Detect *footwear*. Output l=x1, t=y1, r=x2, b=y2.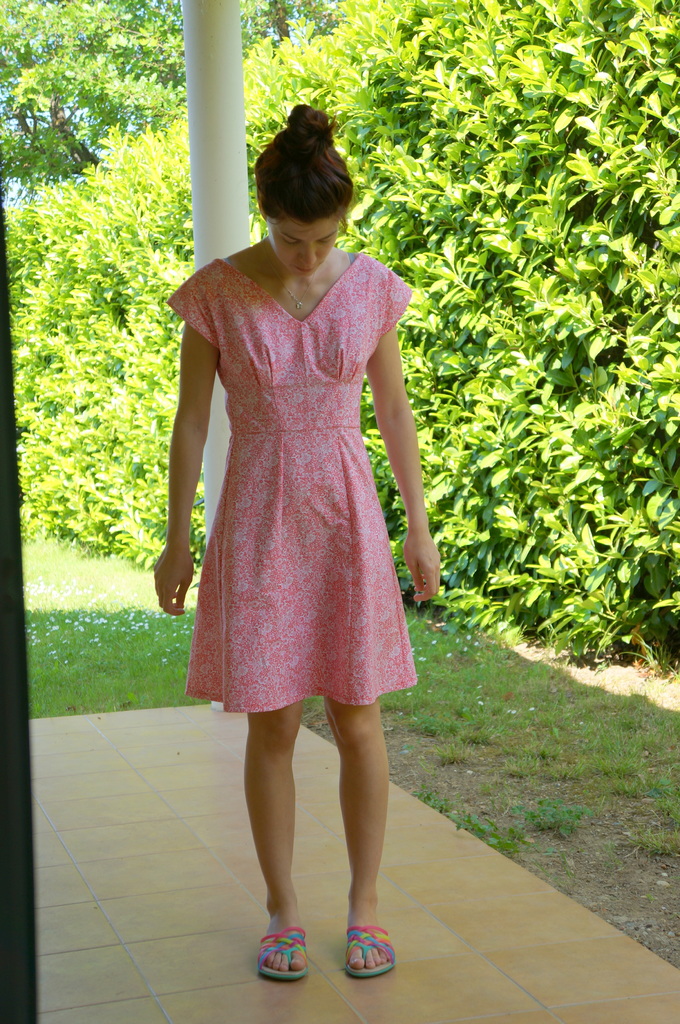
l=342, t=921, r=400, b=979.
